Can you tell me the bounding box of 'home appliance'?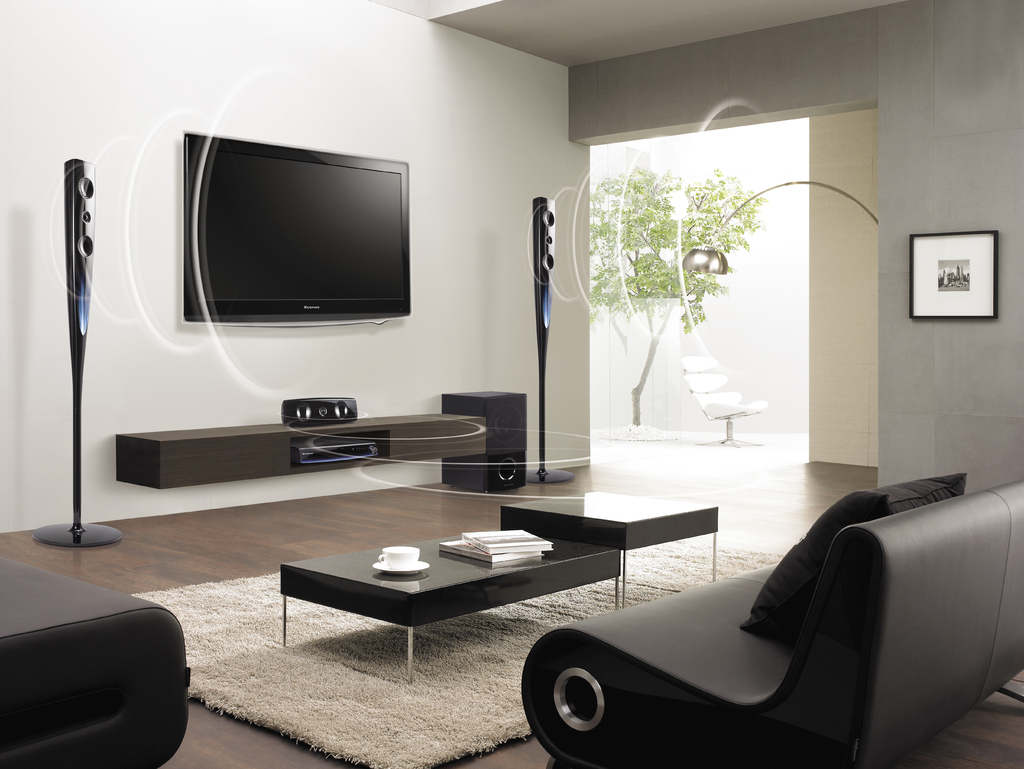
(527,197,577,485).
